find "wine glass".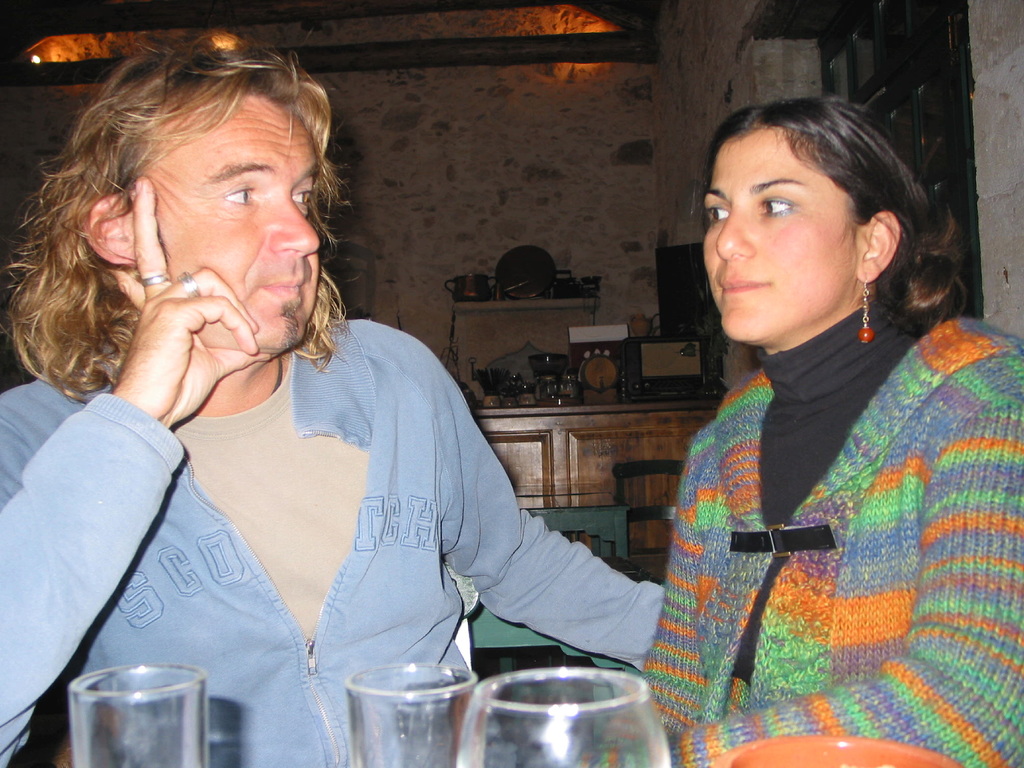
x1=69, y1=666, x2=213, y2=767.
